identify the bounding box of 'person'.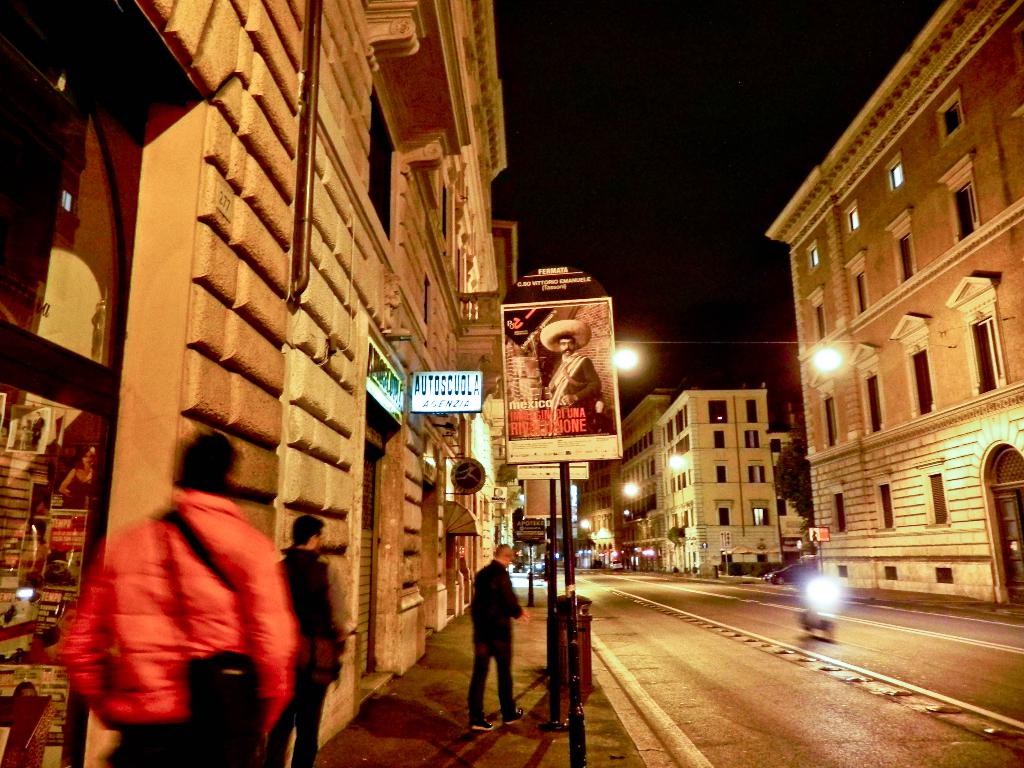
267, 513, 348, 767.
